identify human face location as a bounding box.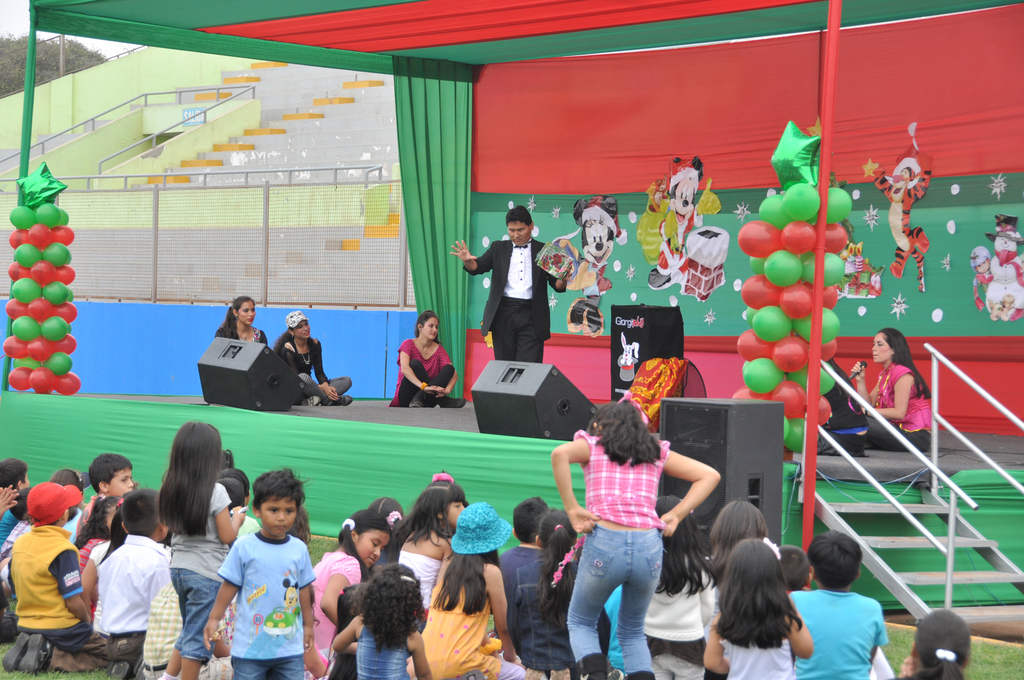
506/221/528/247.
